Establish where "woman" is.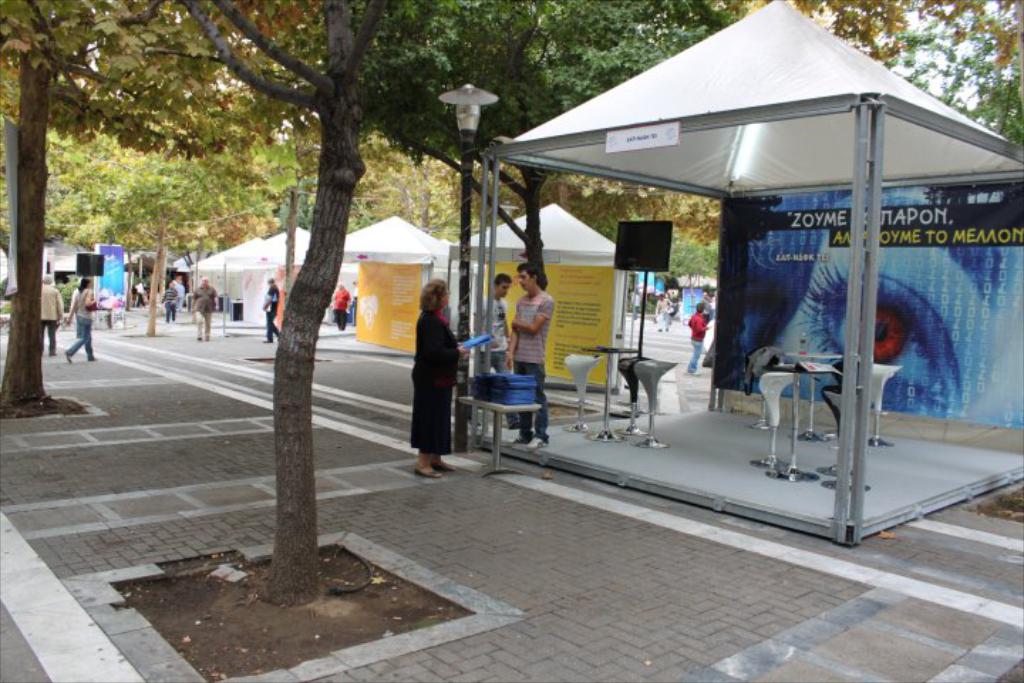
Established at region(404, 276, 465, 481).
